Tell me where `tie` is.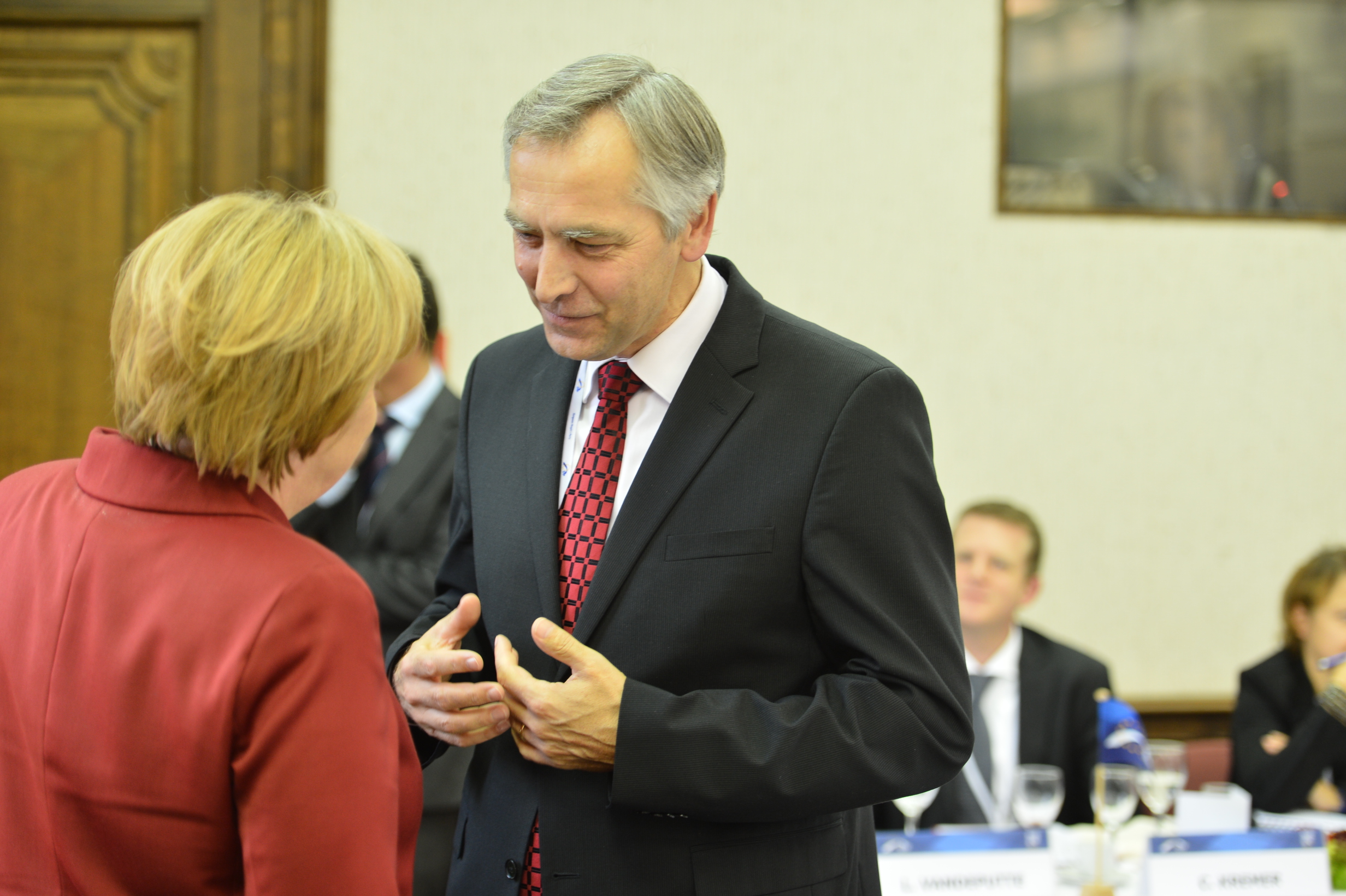
`tie` is at [x1=288, y1=201, x2=353, y2=489].
